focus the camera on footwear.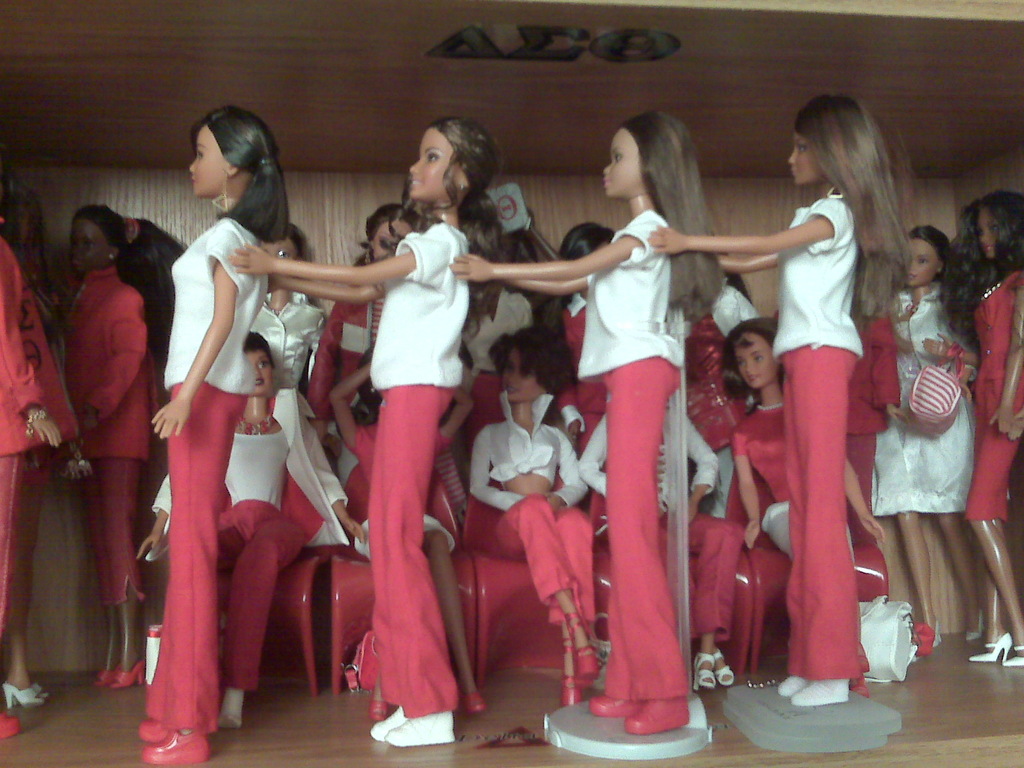
Focus region: <box>0,678,45,705</box>.
